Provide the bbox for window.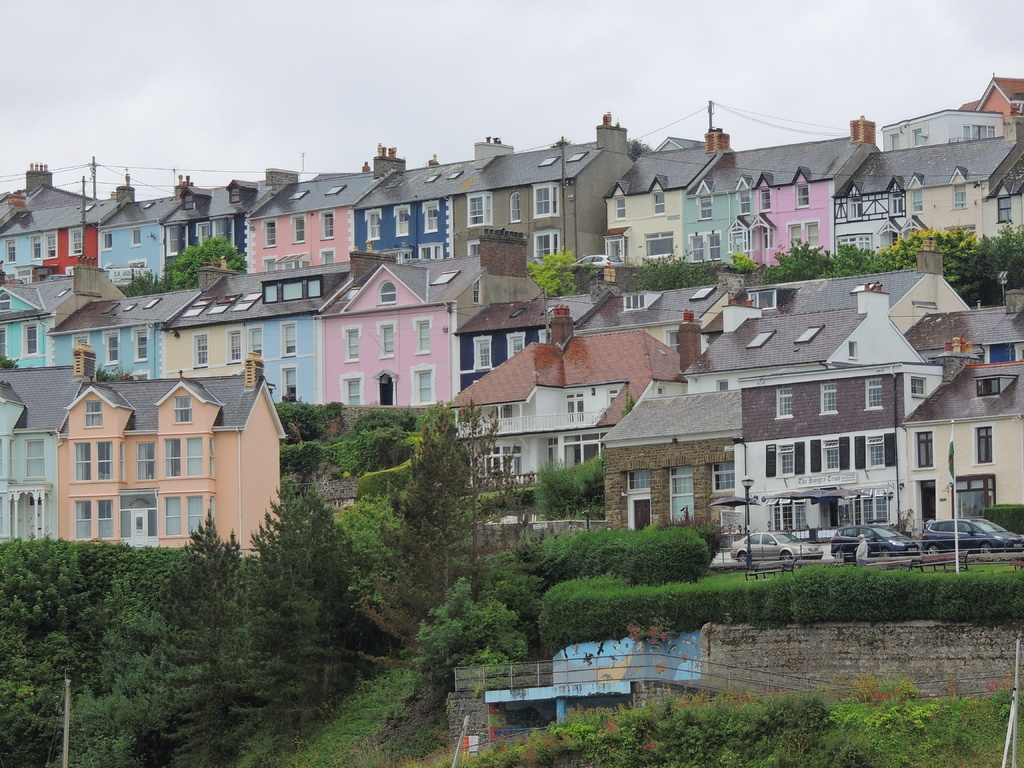
pyautogui.locateOnScreen(102, 300, 124, 310).
